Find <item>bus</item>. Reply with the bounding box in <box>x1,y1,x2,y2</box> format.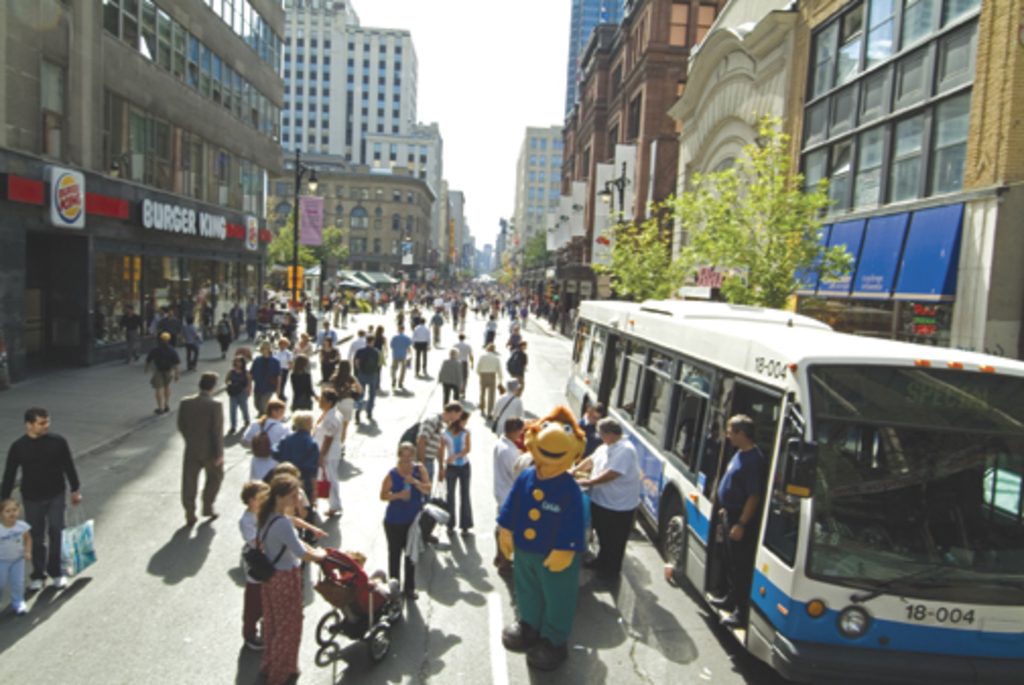
<box>565,299,1022,683</box>.
